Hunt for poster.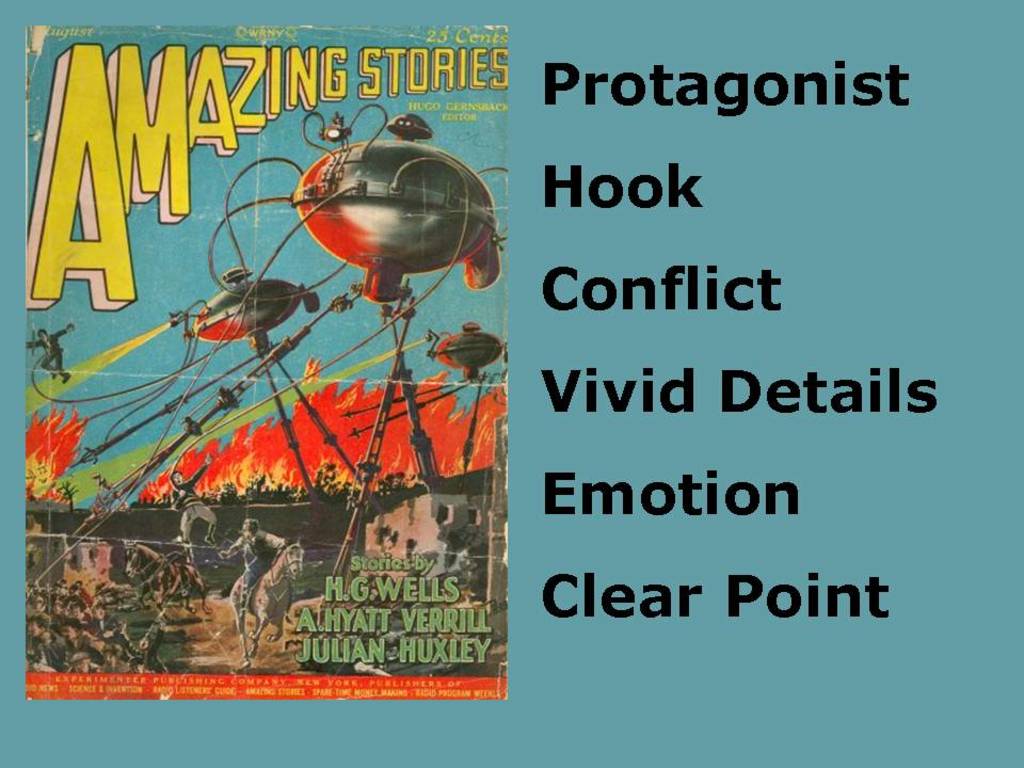
Hunted down at rect(17, 27, 514, 700).
